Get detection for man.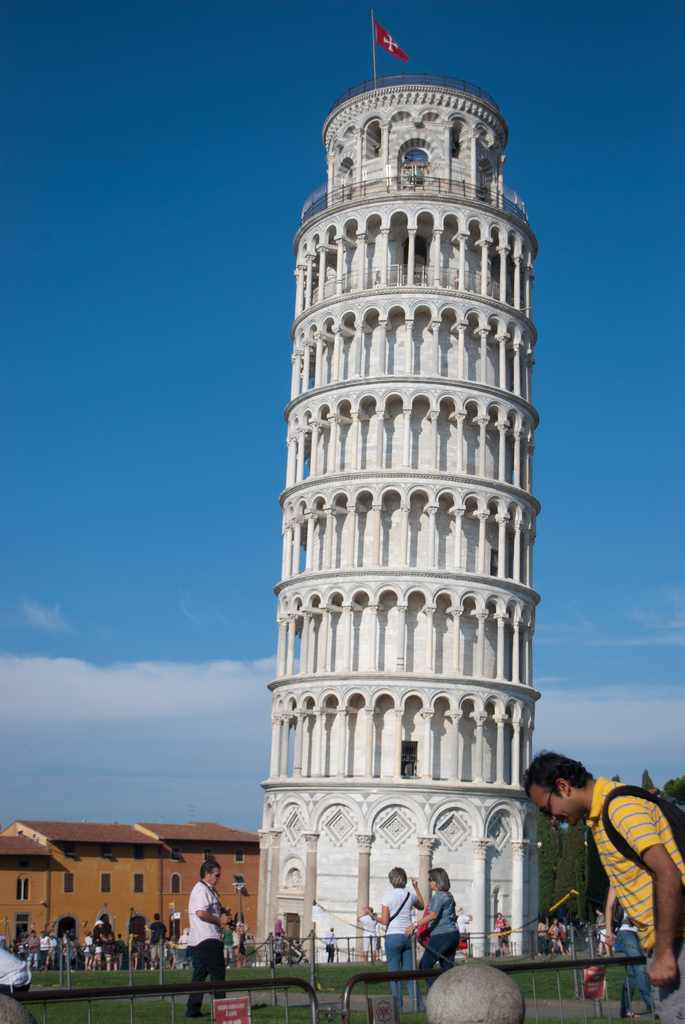
Detection: BBox(328, 931, 331, 960).
